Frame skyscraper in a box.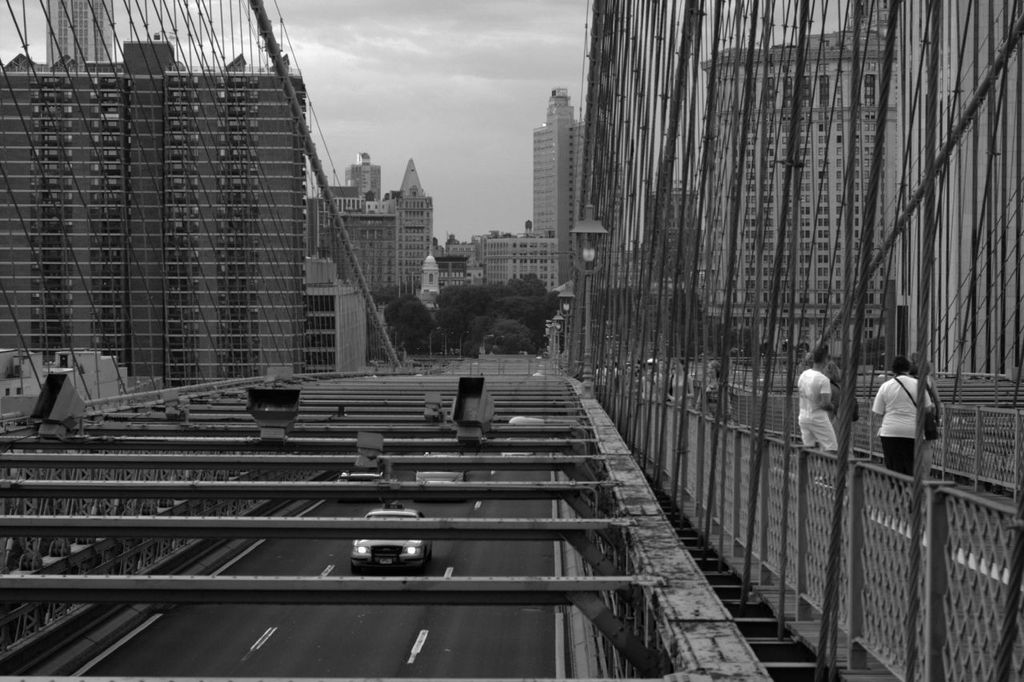
<box>398,162,455,314</box>.
